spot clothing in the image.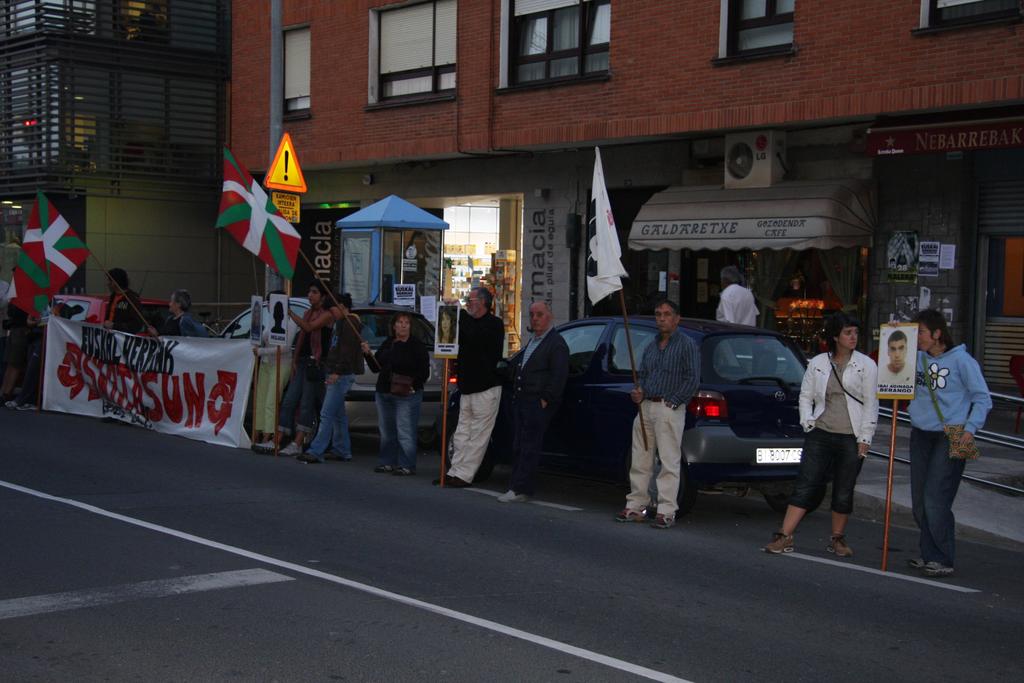
clothing found at (904,310,996,561).
